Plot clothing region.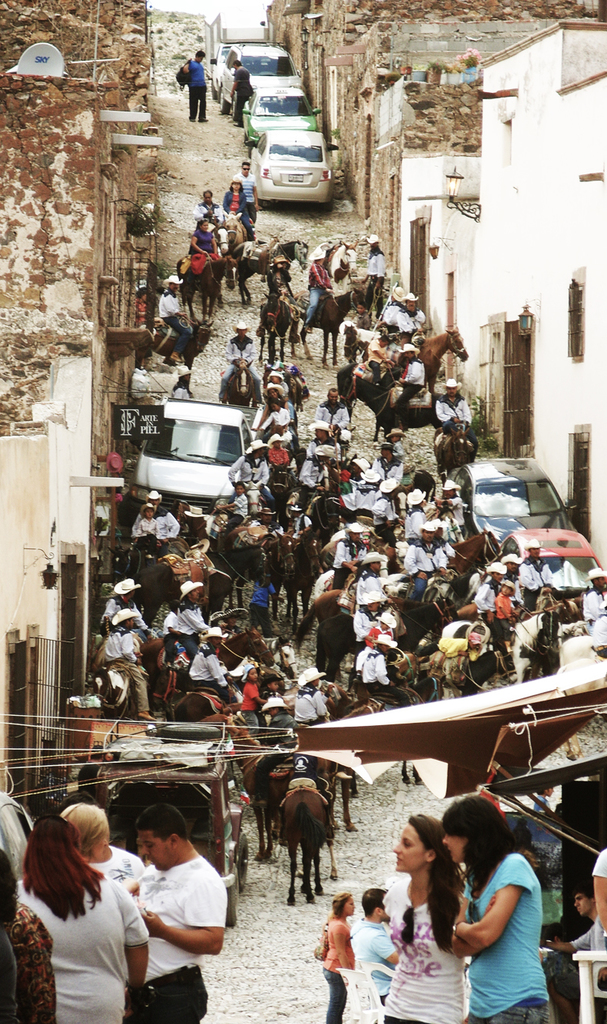
Plotted at bbox=[104, 597, 137, 618].
